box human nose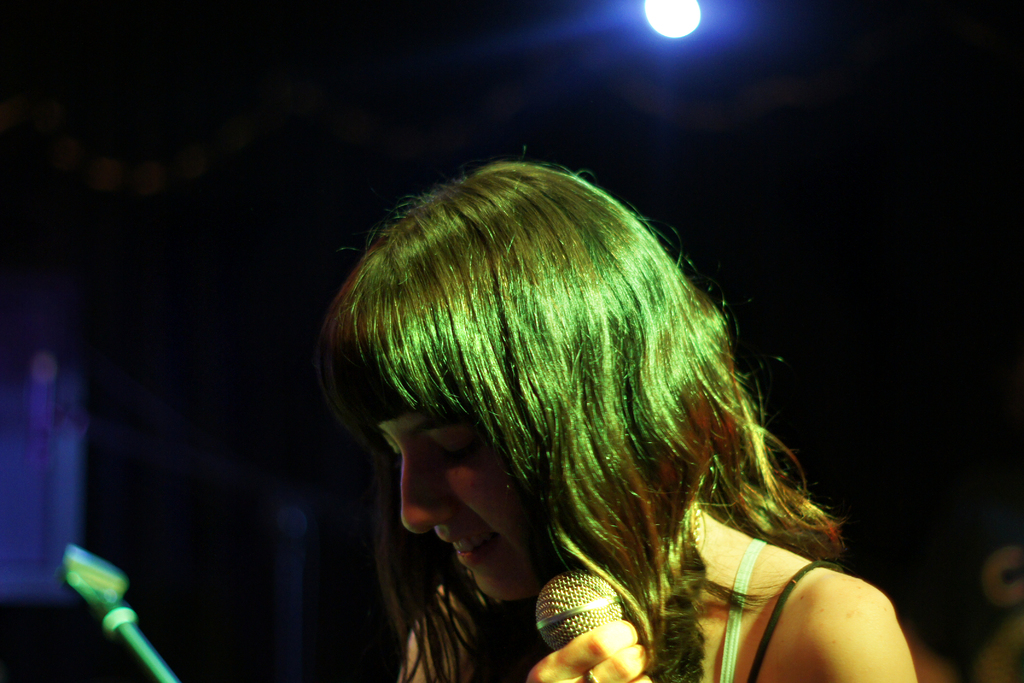
detection(399, 462, 461, 530)
